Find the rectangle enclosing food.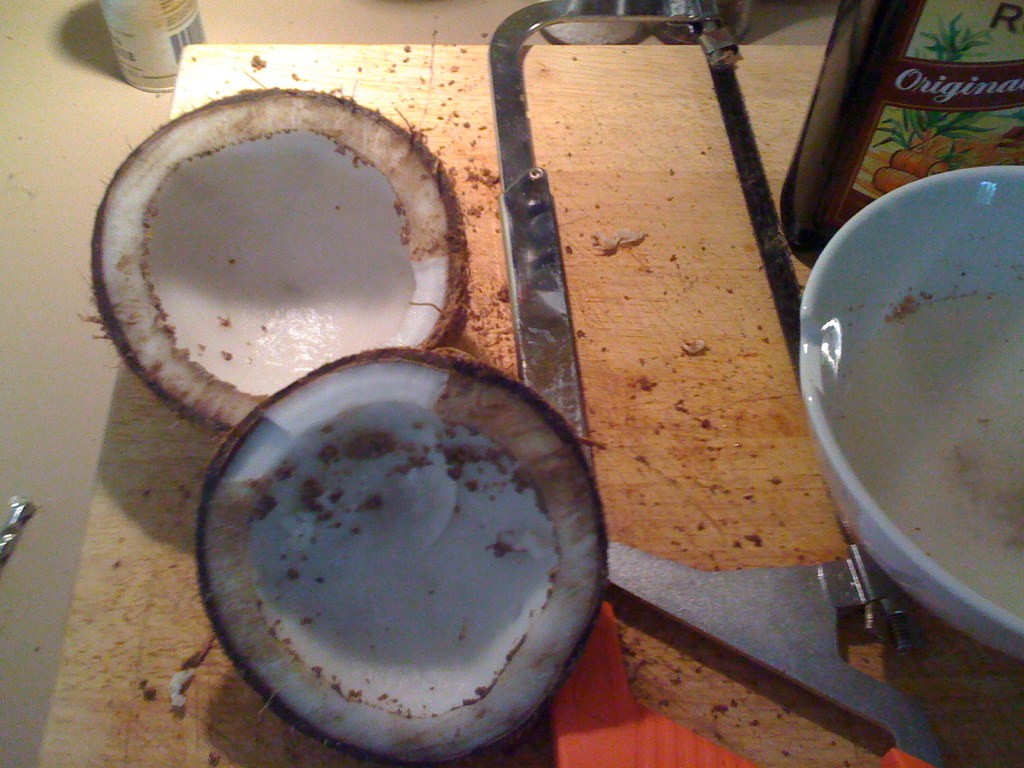
[left=96, top=85, right=461, bottom=406].
